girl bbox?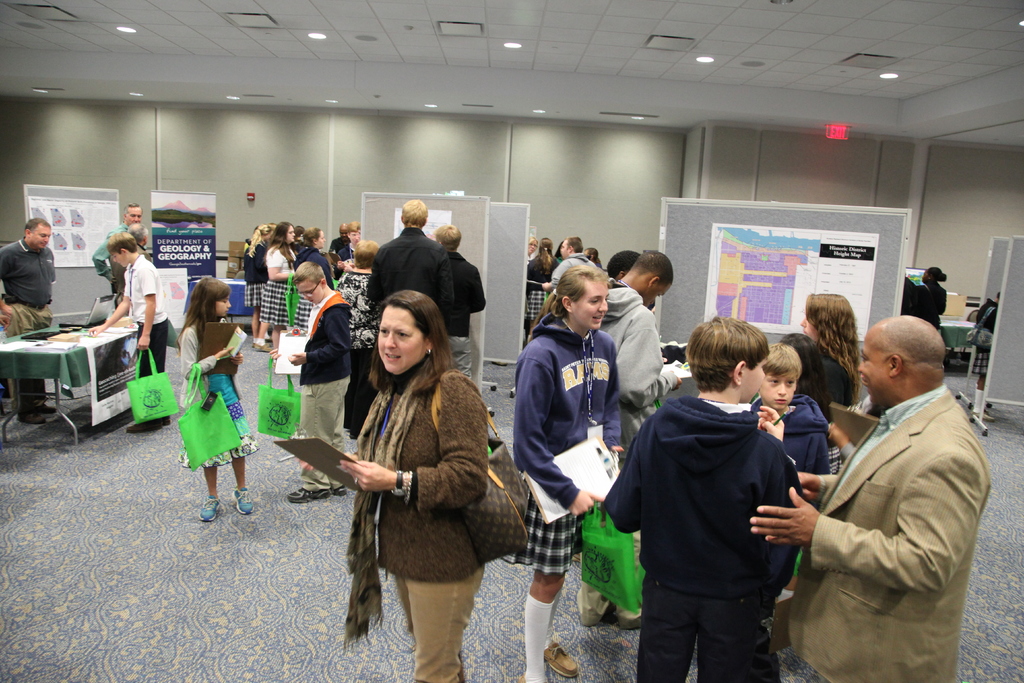
<region>328, 288, 516, 682</region>
